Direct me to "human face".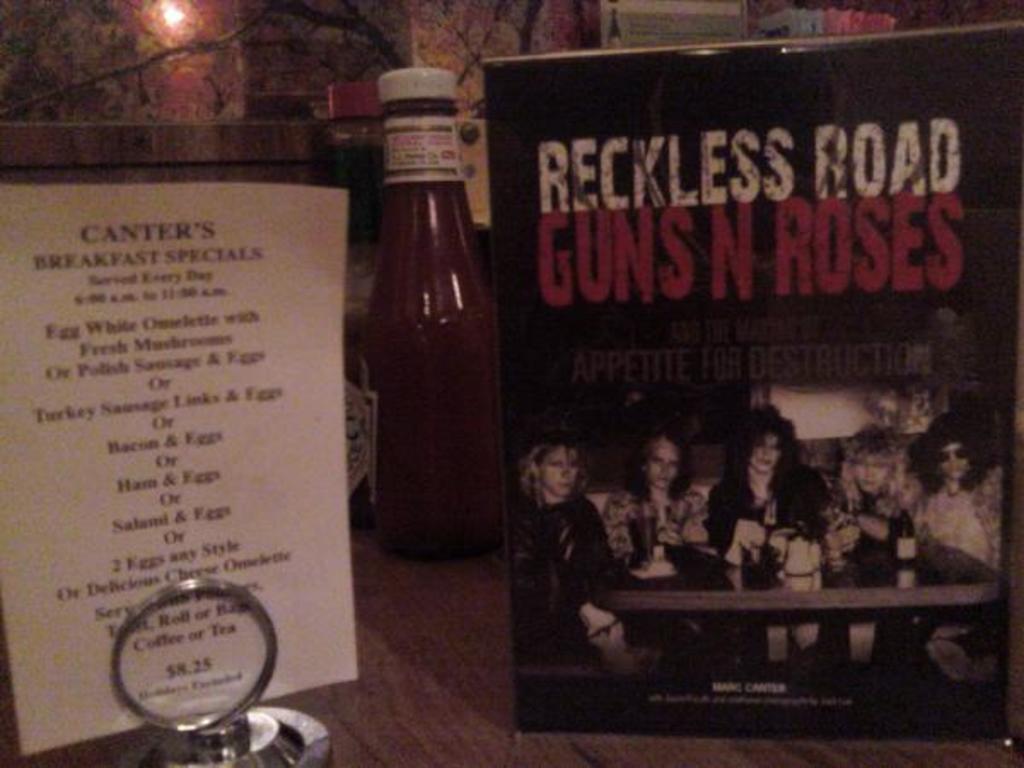
Direction: 754,430,778,476.
